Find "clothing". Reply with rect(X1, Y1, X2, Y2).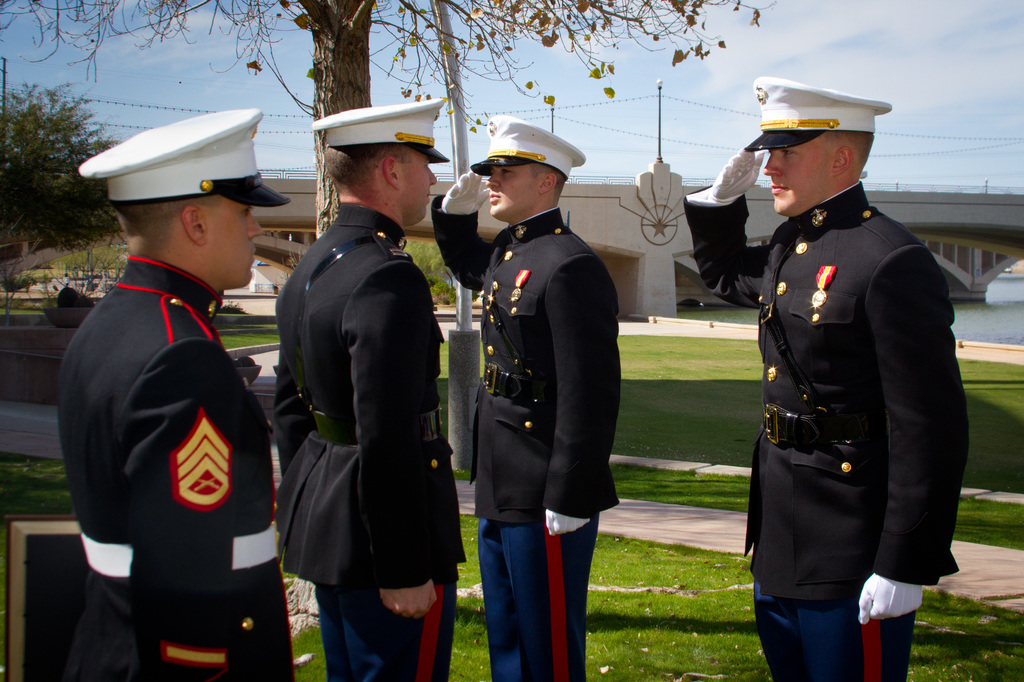
rect(432, 194, 617, 681).
